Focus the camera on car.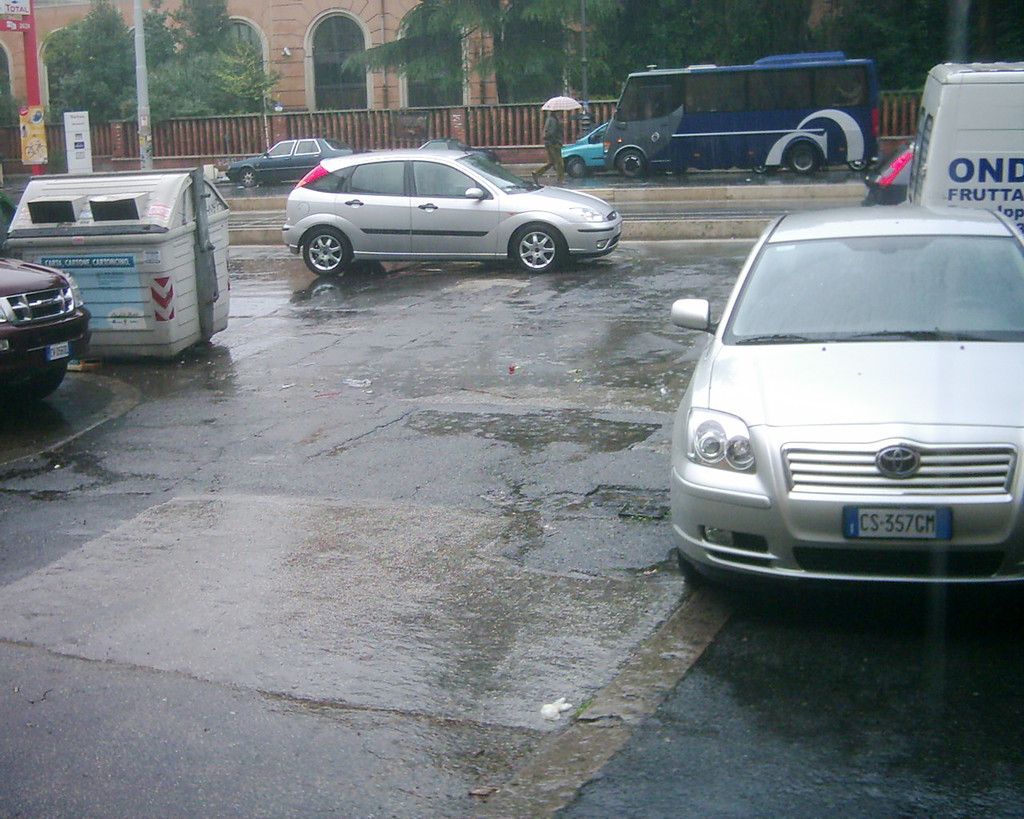
Focus region: detection(266, 134, 617, 278).
